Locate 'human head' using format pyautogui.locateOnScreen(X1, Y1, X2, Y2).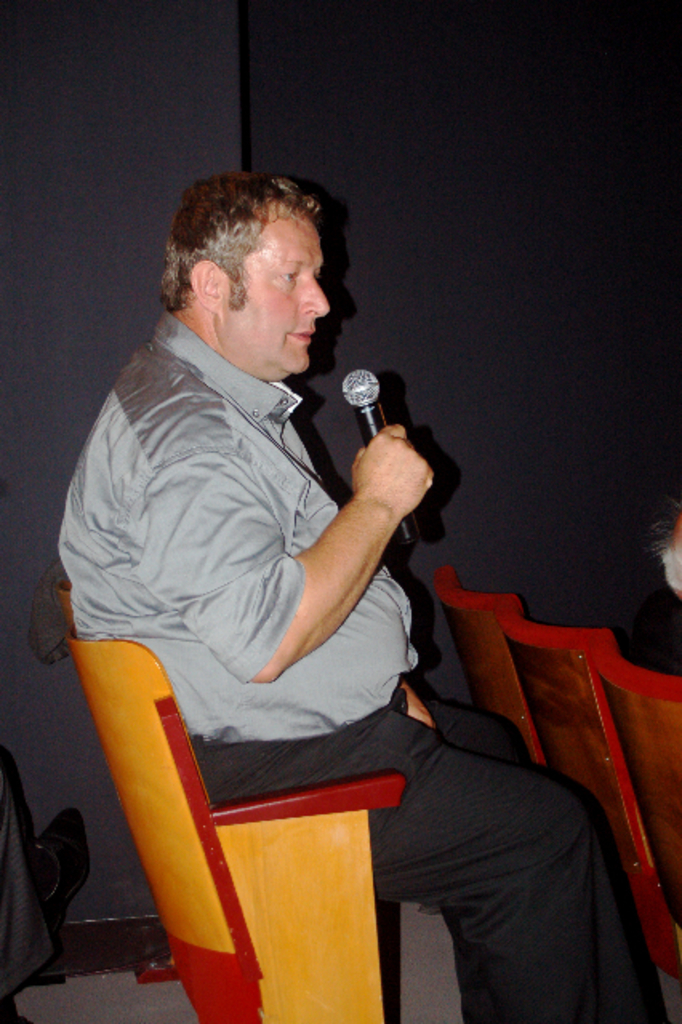
pyautogui.locateOnScreen(146, 163, 346, 349).
